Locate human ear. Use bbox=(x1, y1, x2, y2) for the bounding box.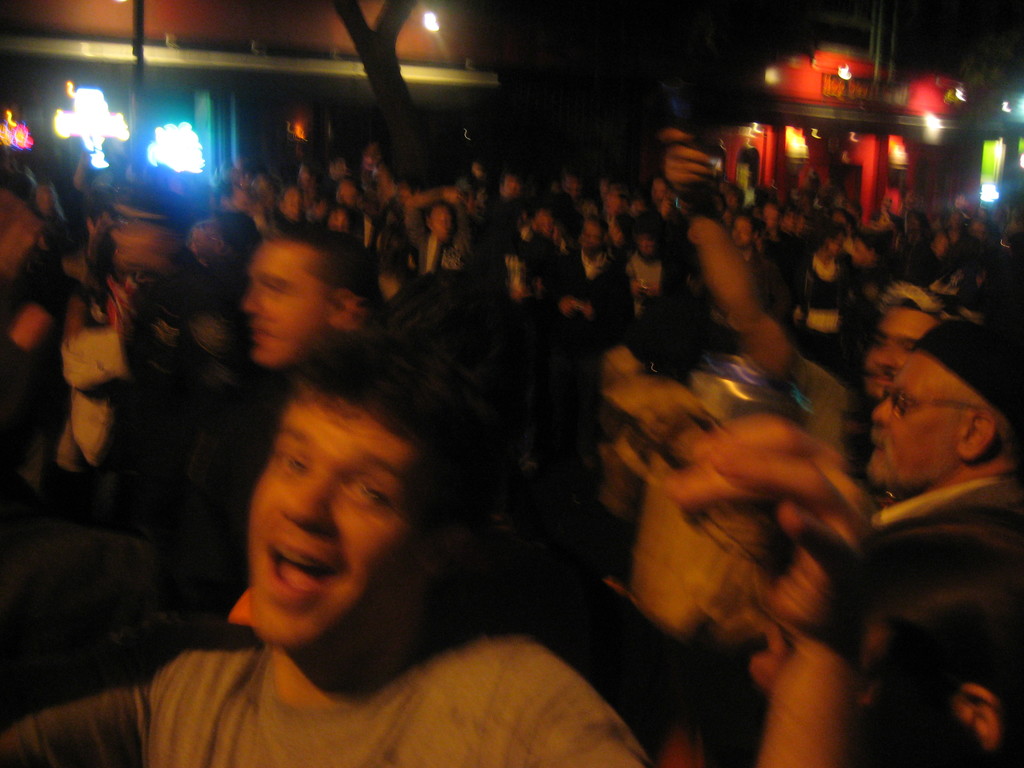
bbox=(964, 685, 1005, 748).
